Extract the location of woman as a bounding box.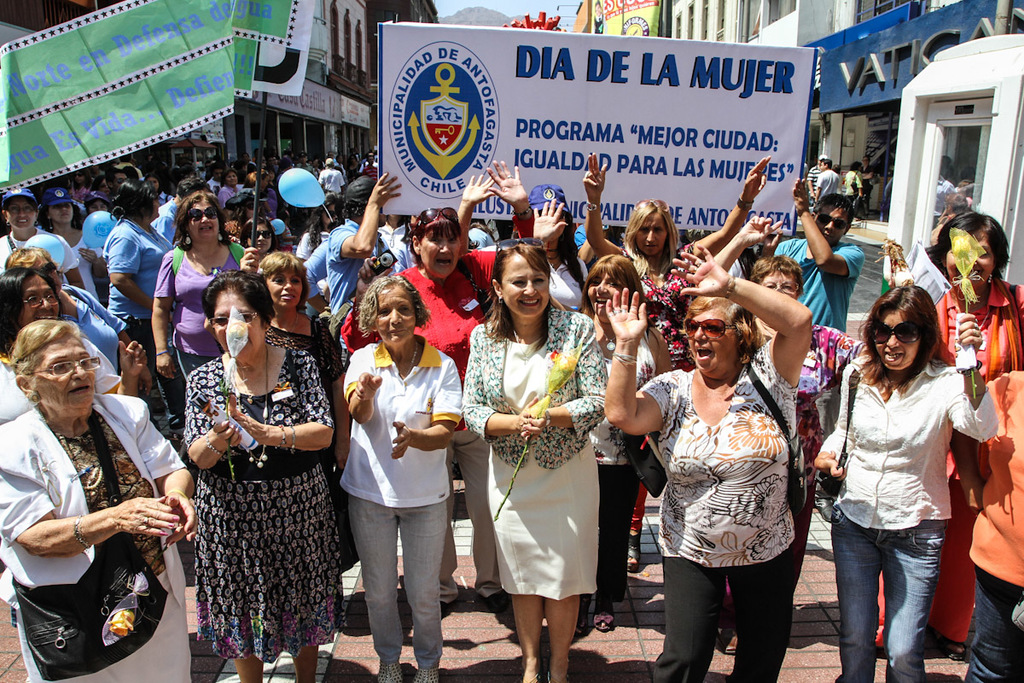
locate(459, 249, 628, 674).
